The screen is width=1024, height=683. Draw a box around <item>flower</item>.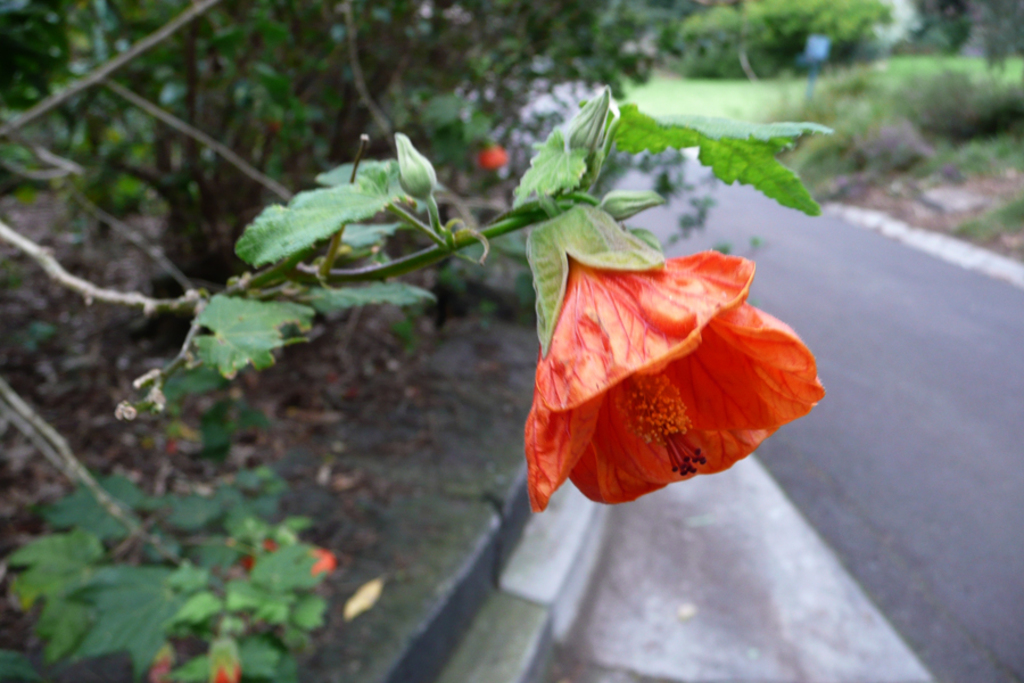
pyautogui.locateOnScreen(477, 145, 510, 170).
